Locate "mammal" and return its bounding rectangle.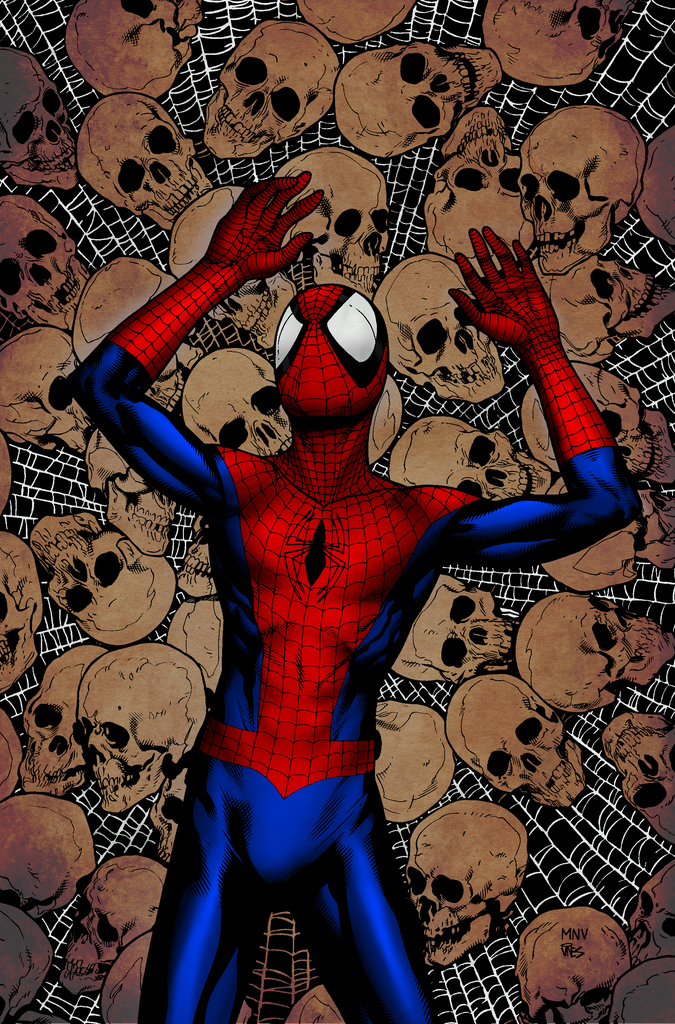
left=66, top=166, right=649, bottom=1023.
